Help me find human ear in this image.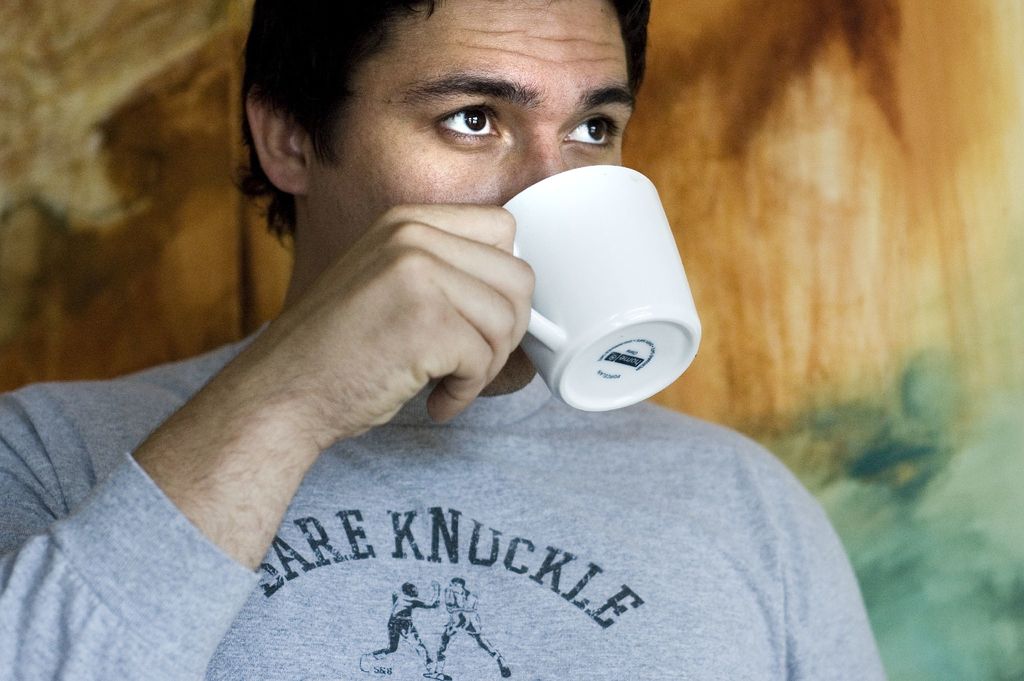
Found it: bbox=(241, 83, 320, 195).
